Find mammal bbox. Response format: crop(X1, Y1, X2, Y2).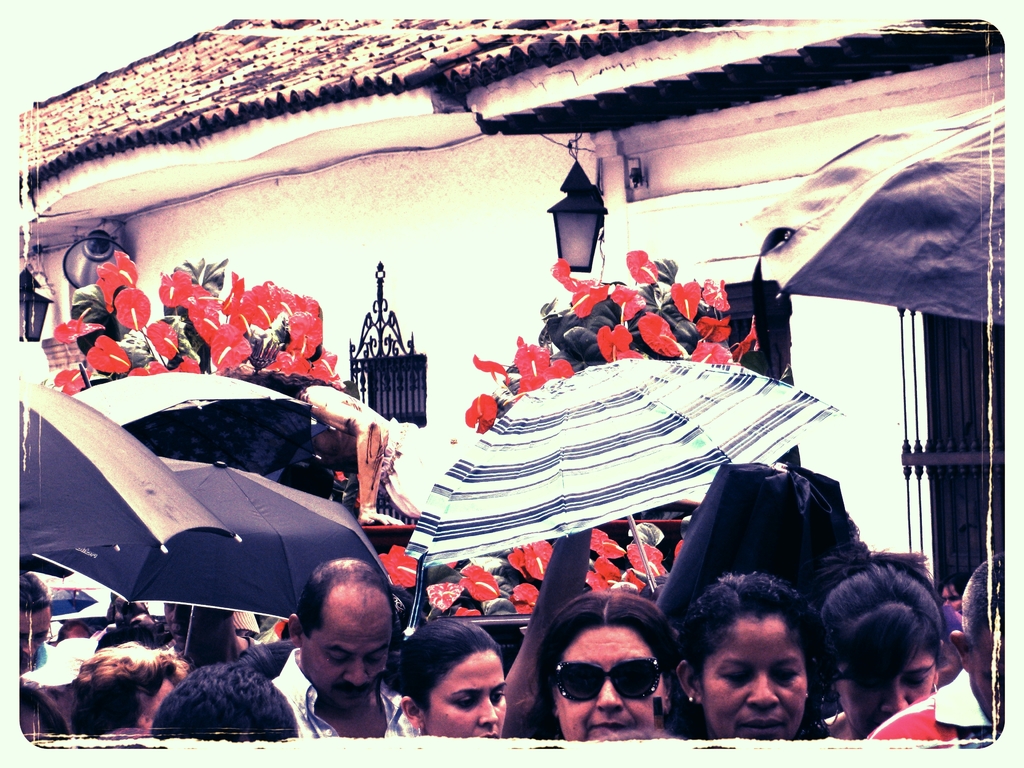
crop(940, 579, 965, 618).
